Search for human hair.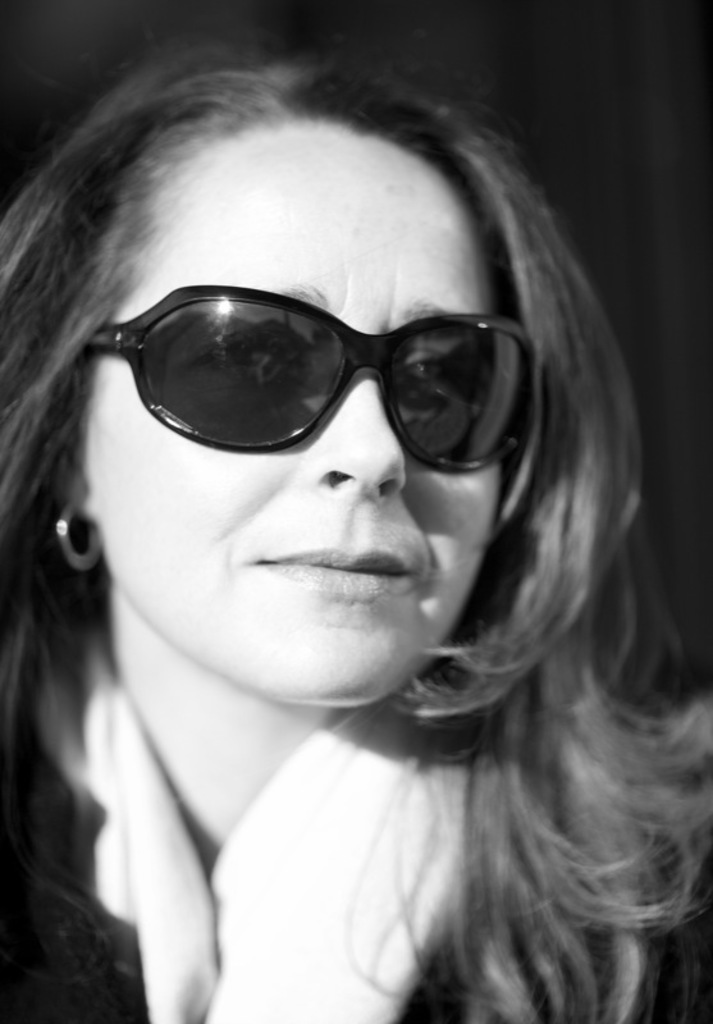
Found at [1,0,681,974].
